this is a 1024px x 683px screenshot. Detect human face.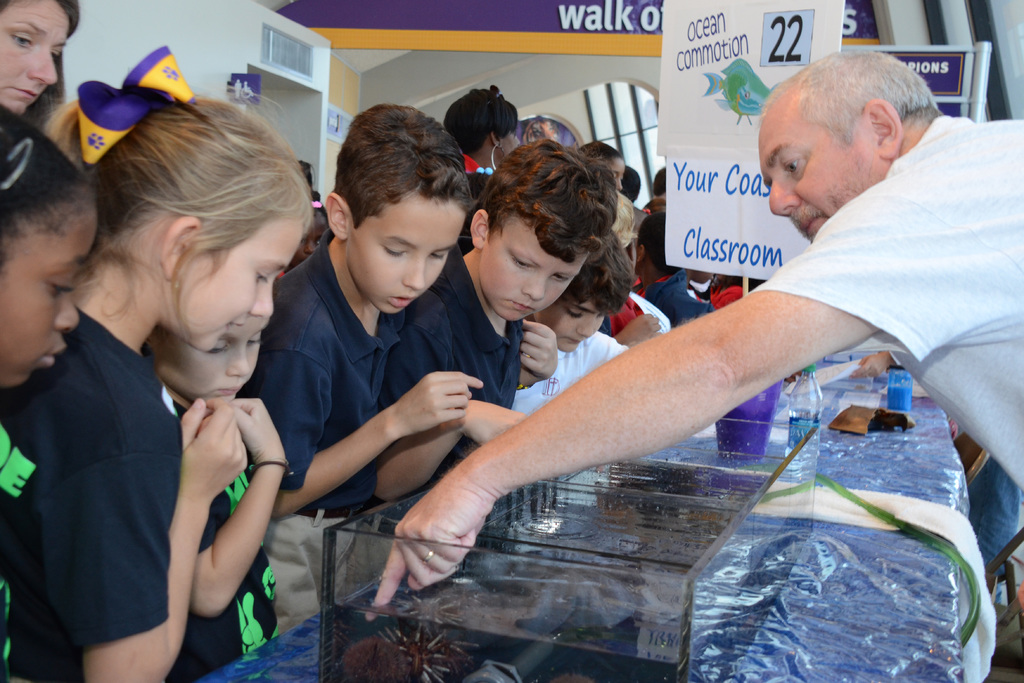
left=477, top=223, right=582, bottom=320.
